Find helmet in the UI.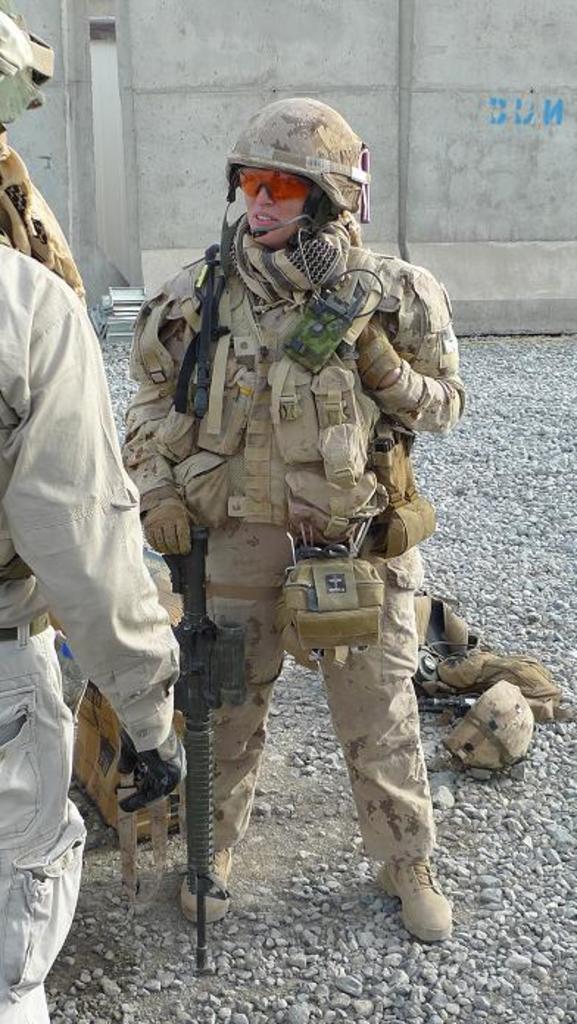
UI element at bbox=[221, 96, 365, 272].
